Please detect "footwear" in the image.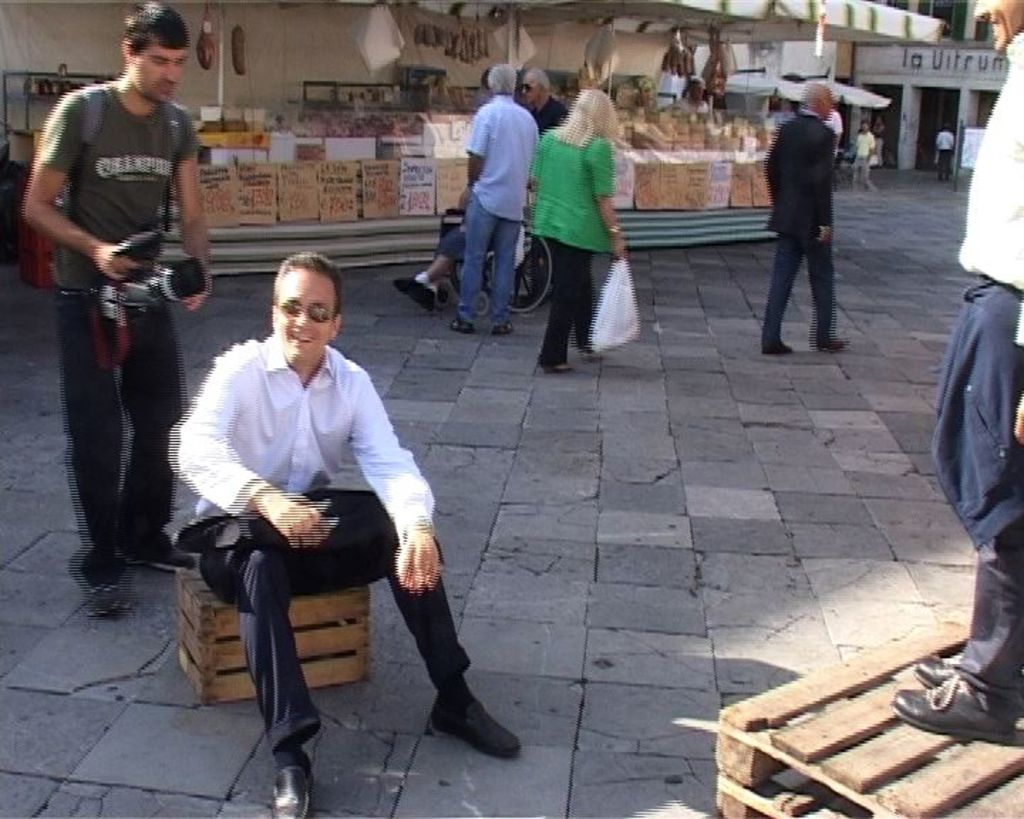
(892,680,1020,752).
